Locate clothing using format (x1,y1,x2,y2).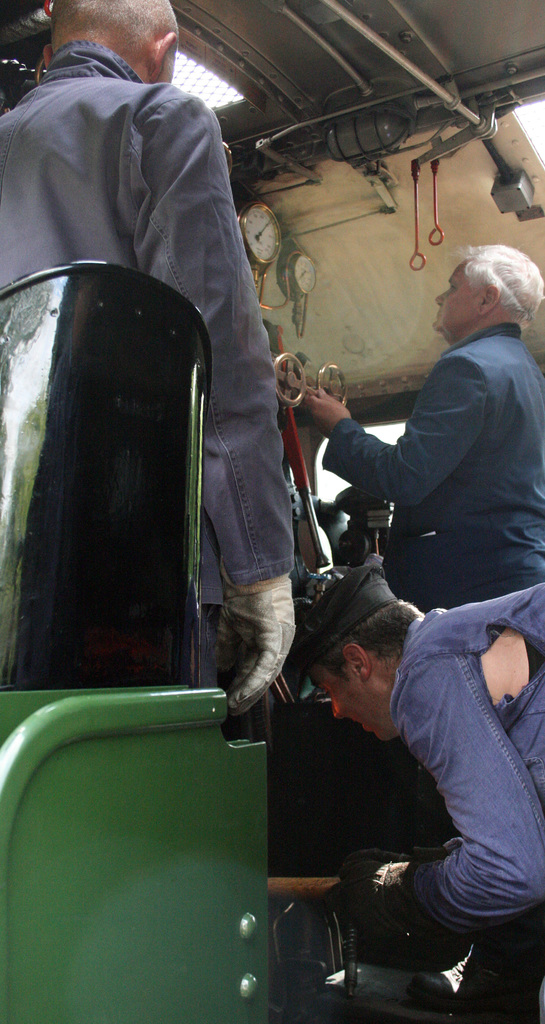
(0,38,293,691).
